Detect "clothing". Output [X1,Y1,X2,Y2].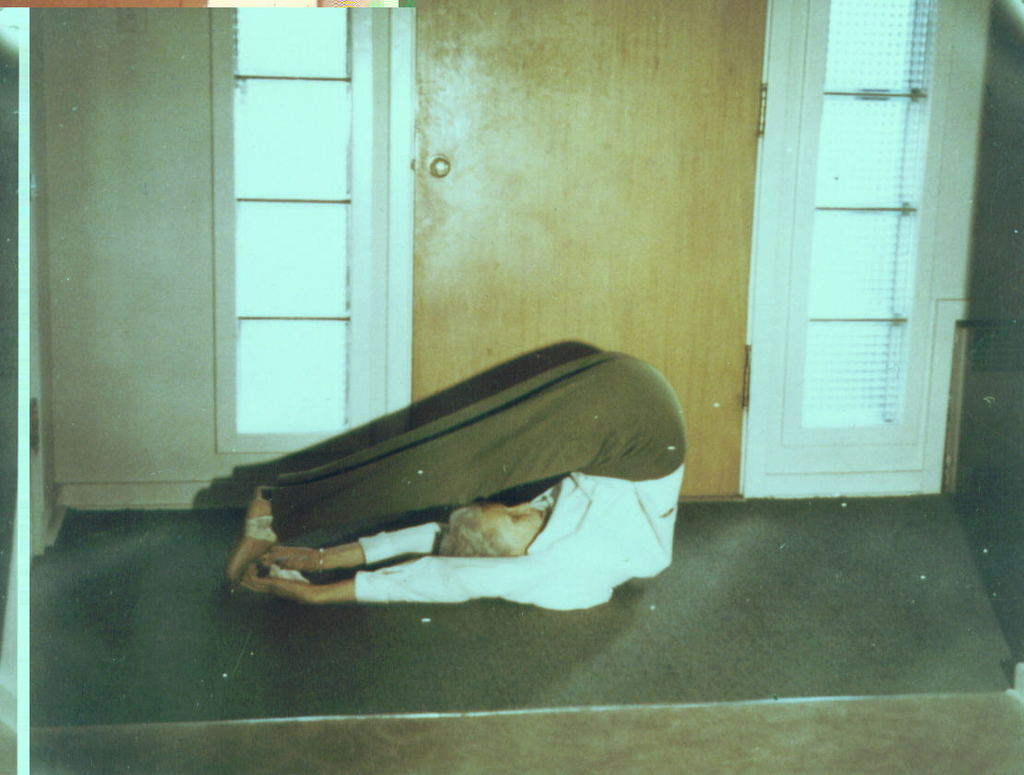
[351,483,683,611].
